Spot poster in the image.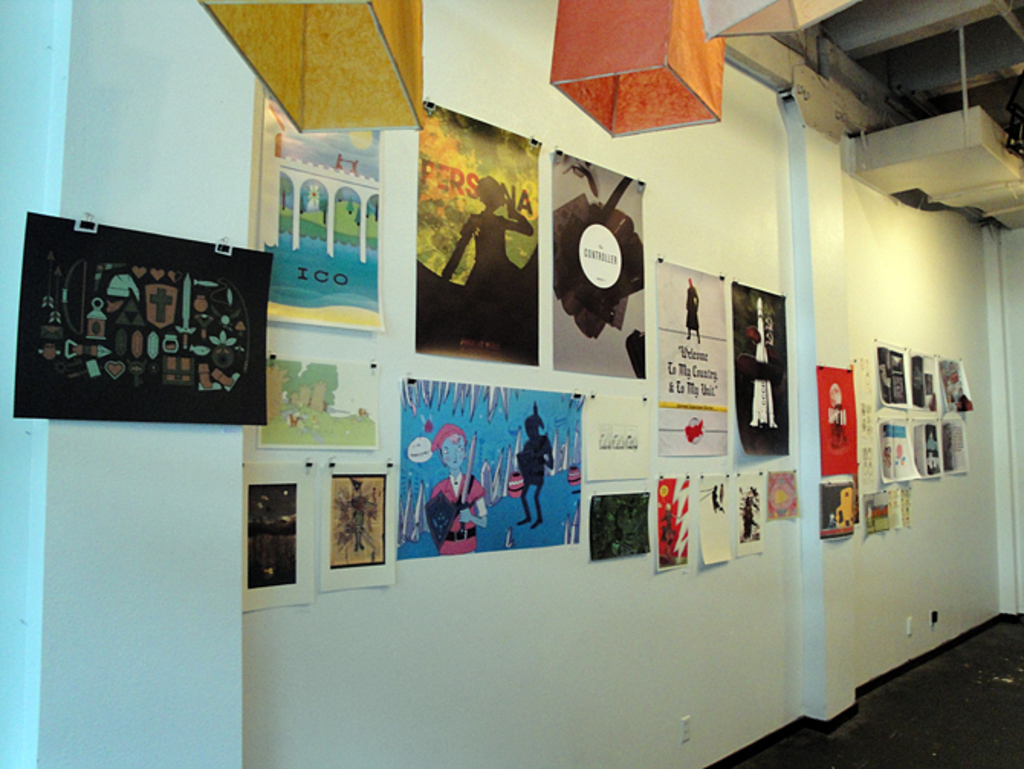
poster found at detection(873, 420, 923, 482).
